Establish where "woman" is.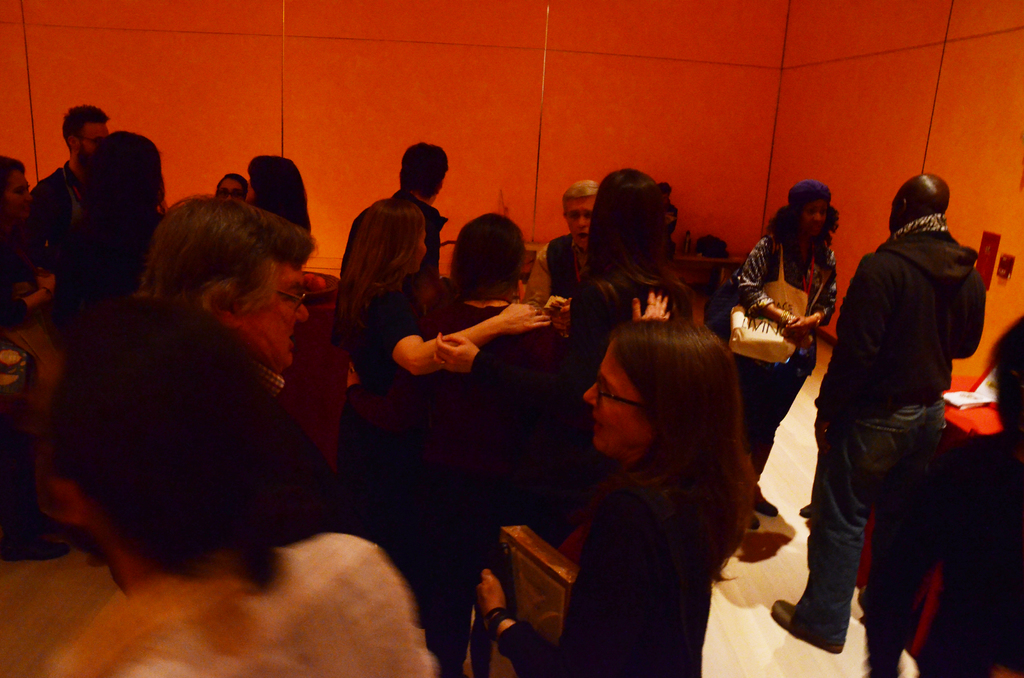
Established at <region>124, 320, 436, 677</region>.
